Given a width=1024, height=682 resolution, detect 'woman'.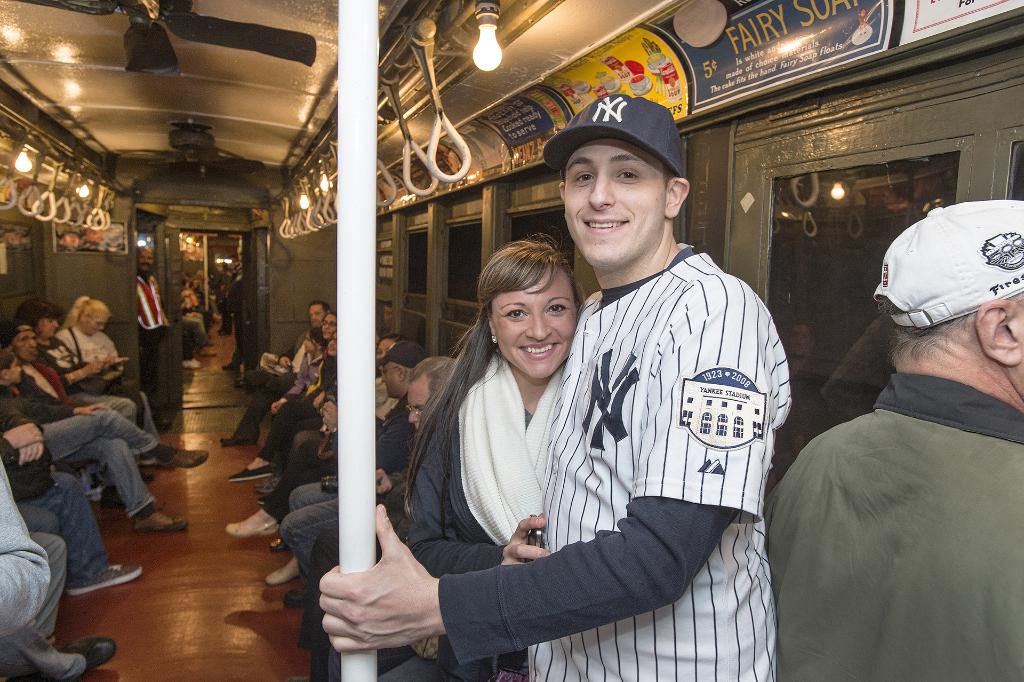
rect(56, 294, 163, 443).
